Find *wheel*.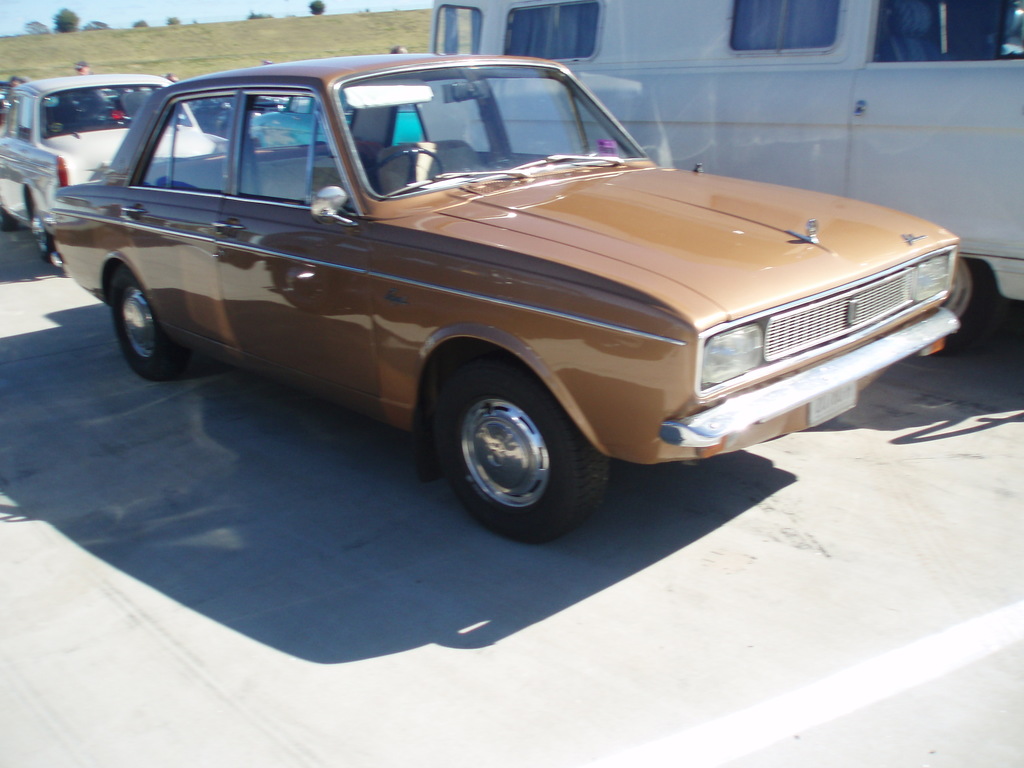
(366, 149, 444, 189).
